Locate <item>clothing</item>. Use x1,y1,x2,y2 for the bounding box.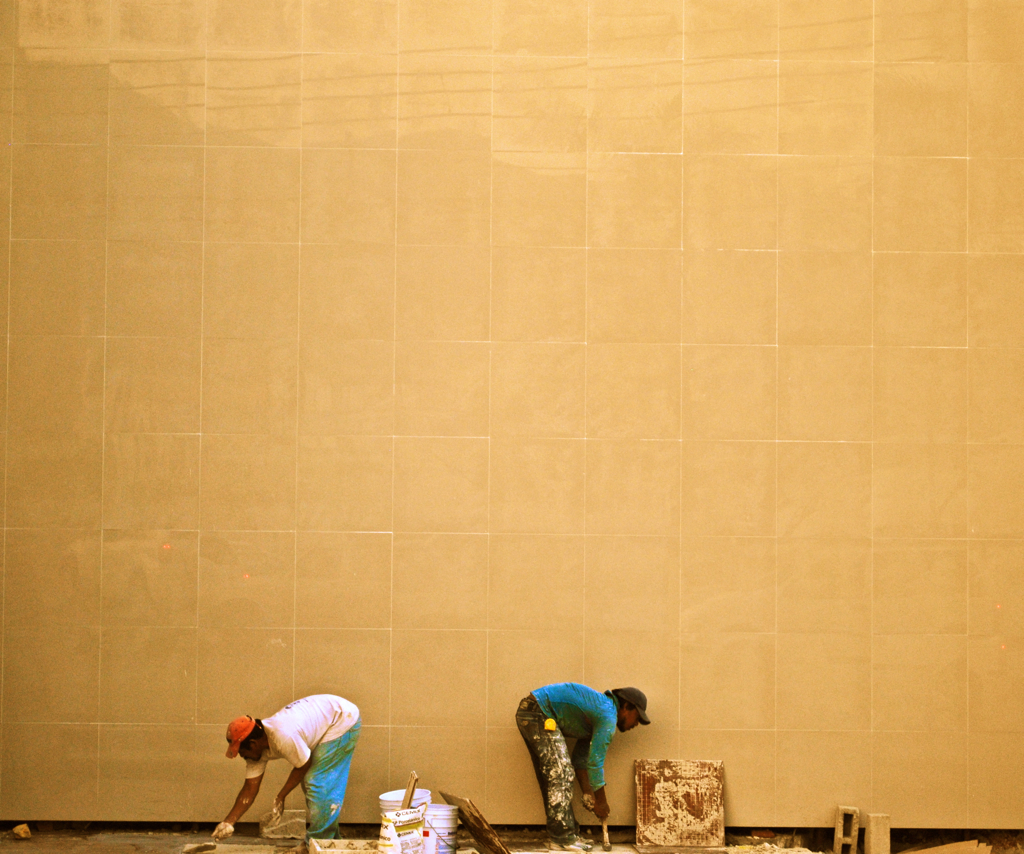
515,682,616,841.
